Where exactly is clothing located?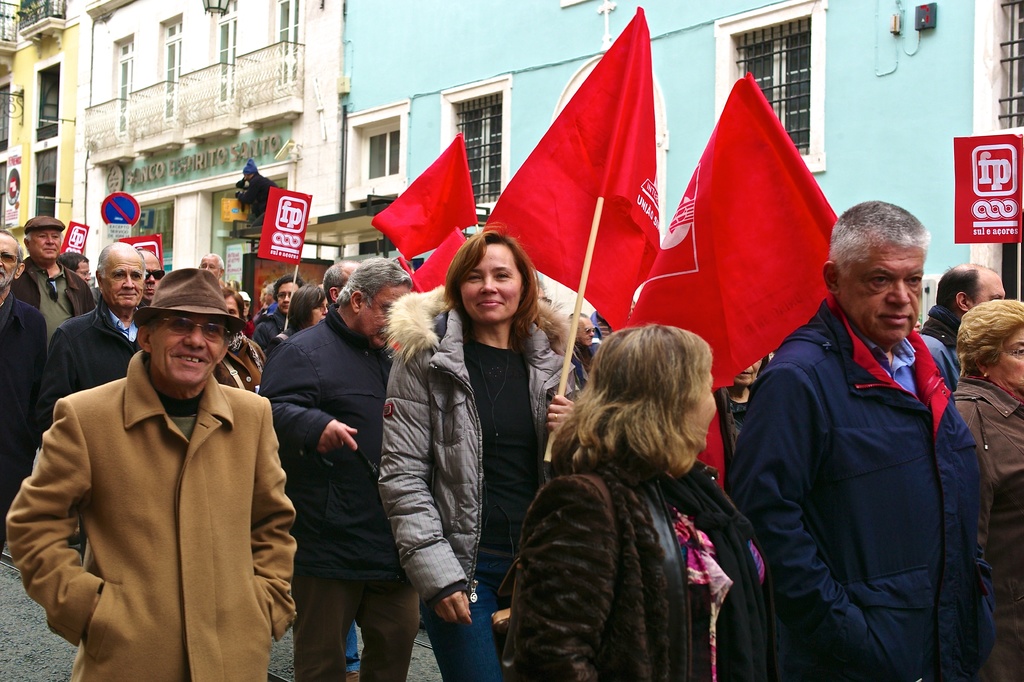
Its bounding box is {"left": 0, "top": 289, "right": 49, "bottom": 535}.
